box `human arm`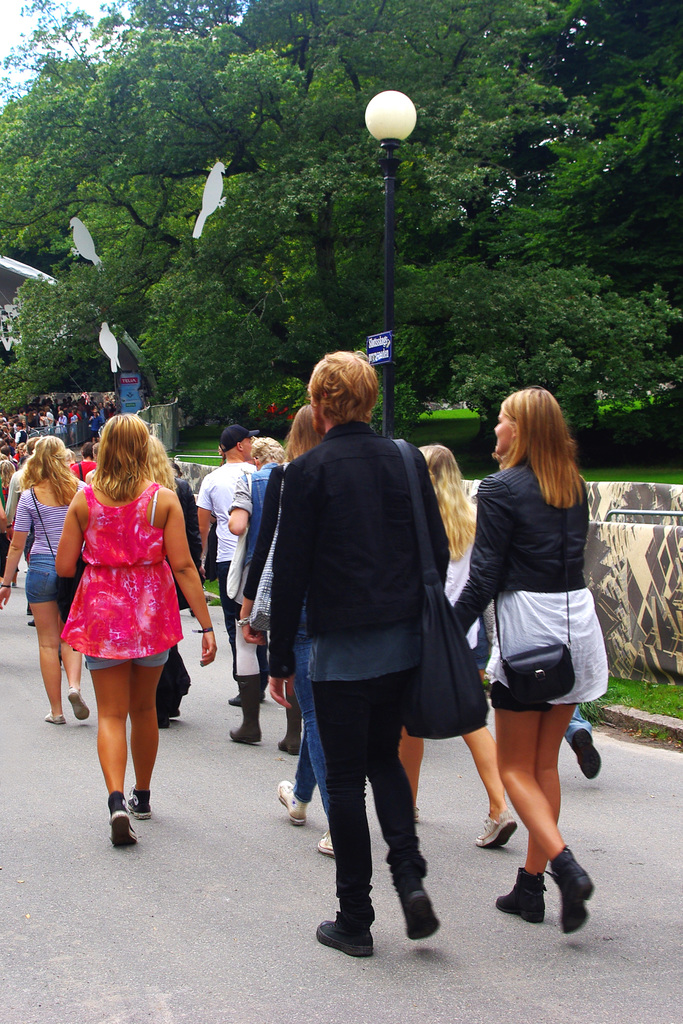
box=[224, 469, 249, 536]
